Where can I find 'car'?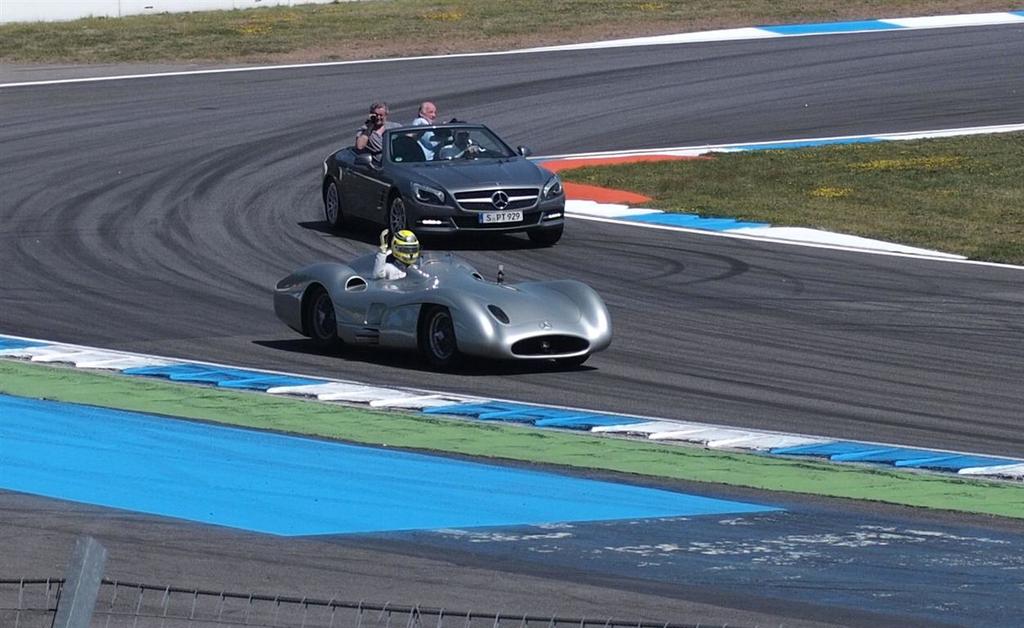
You can find it at BBox(272, 225, 612, 369).
